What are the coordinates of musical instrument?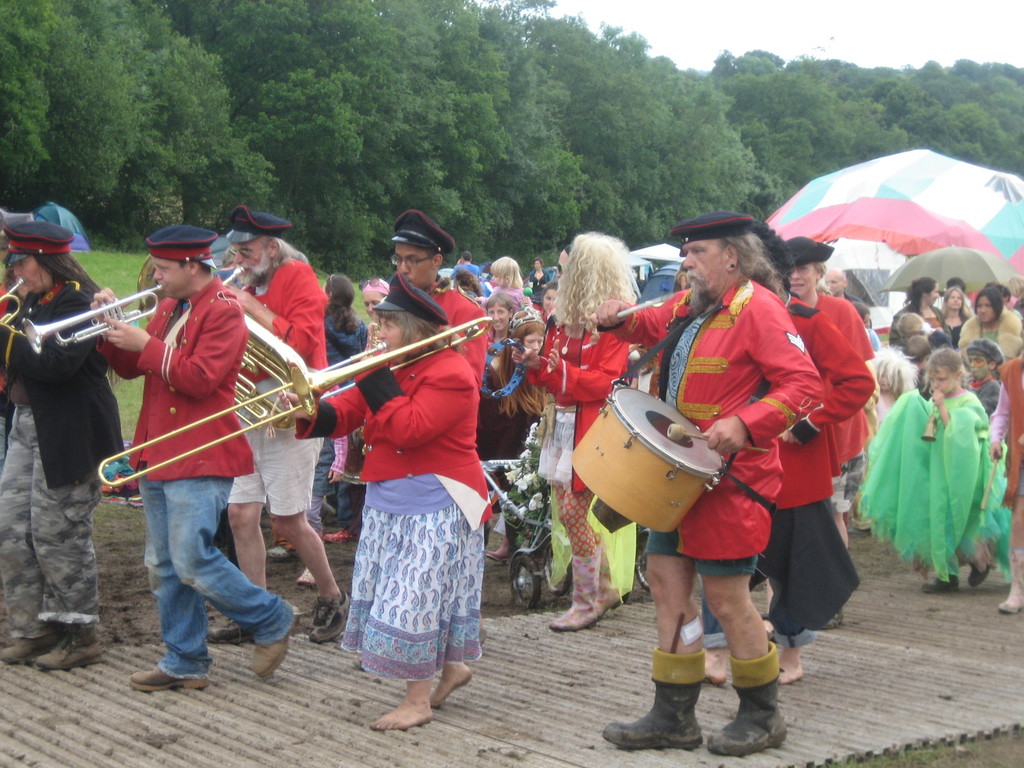
Rect(20, 275, 172, 360).
